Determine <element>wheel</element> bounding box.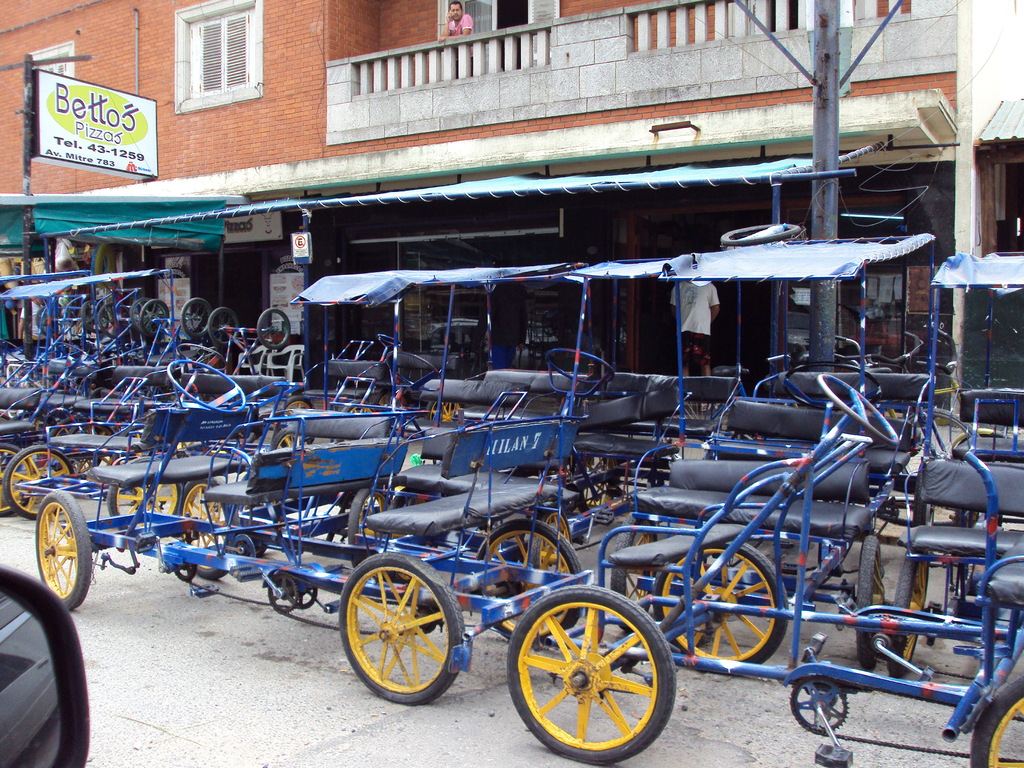
Determined: rect(96, 301, 128, 336).
